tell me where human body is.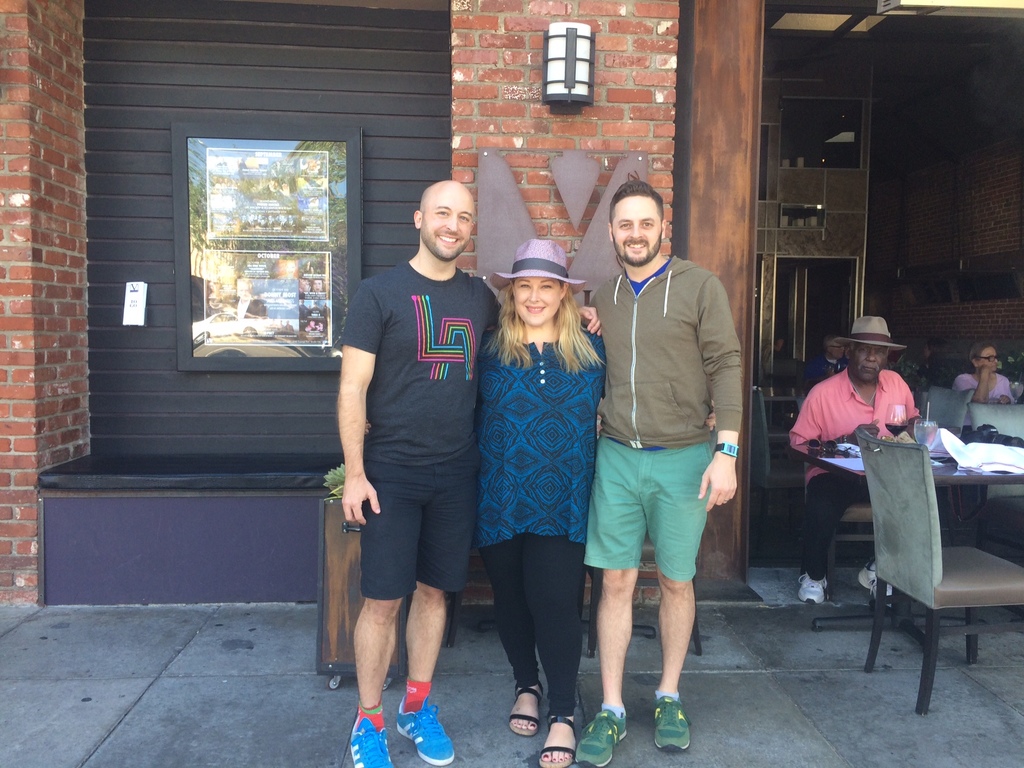
human body is at <bbox>336, 179, 600, 767</bbox>.
